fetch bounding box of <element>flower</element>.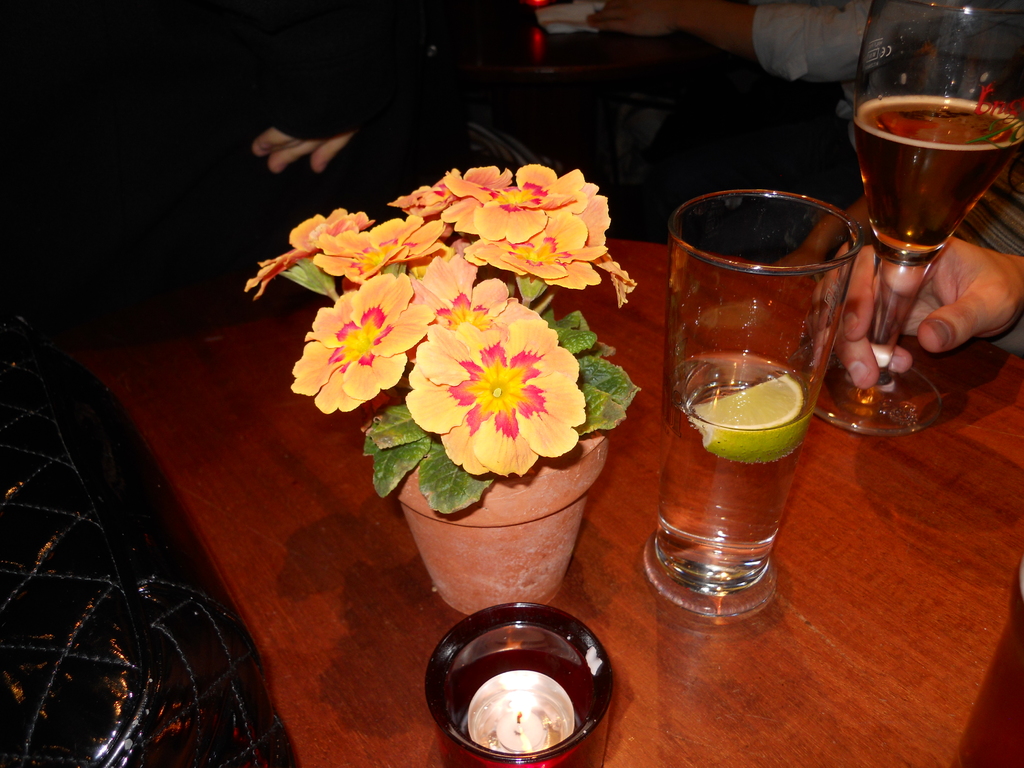
Bbox: (x1=396, y1=310, x2=600, y2=482).
